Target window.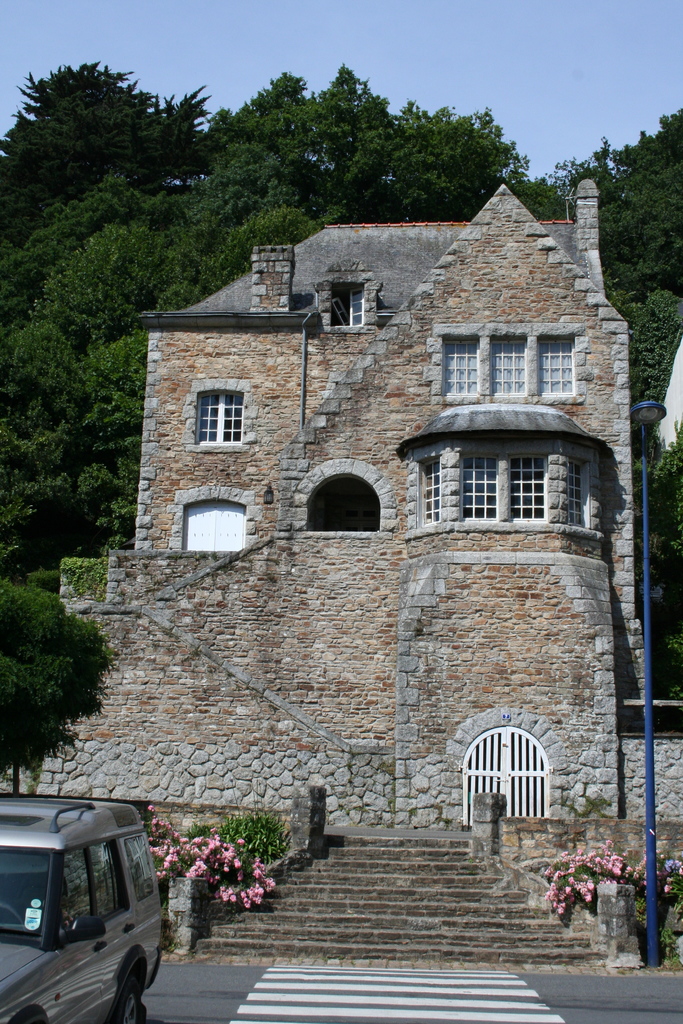
Target region: Rect(506, 452, 547, 520).
